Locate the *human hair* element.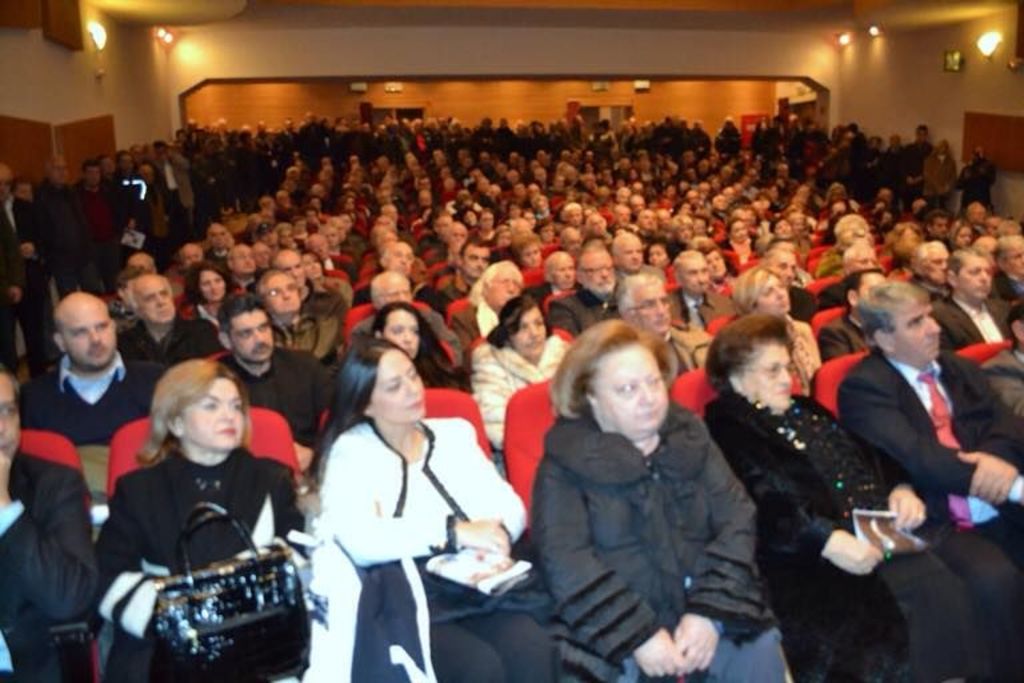
Element bbox: x1=515 y1=233 x2=545 y2=259.
